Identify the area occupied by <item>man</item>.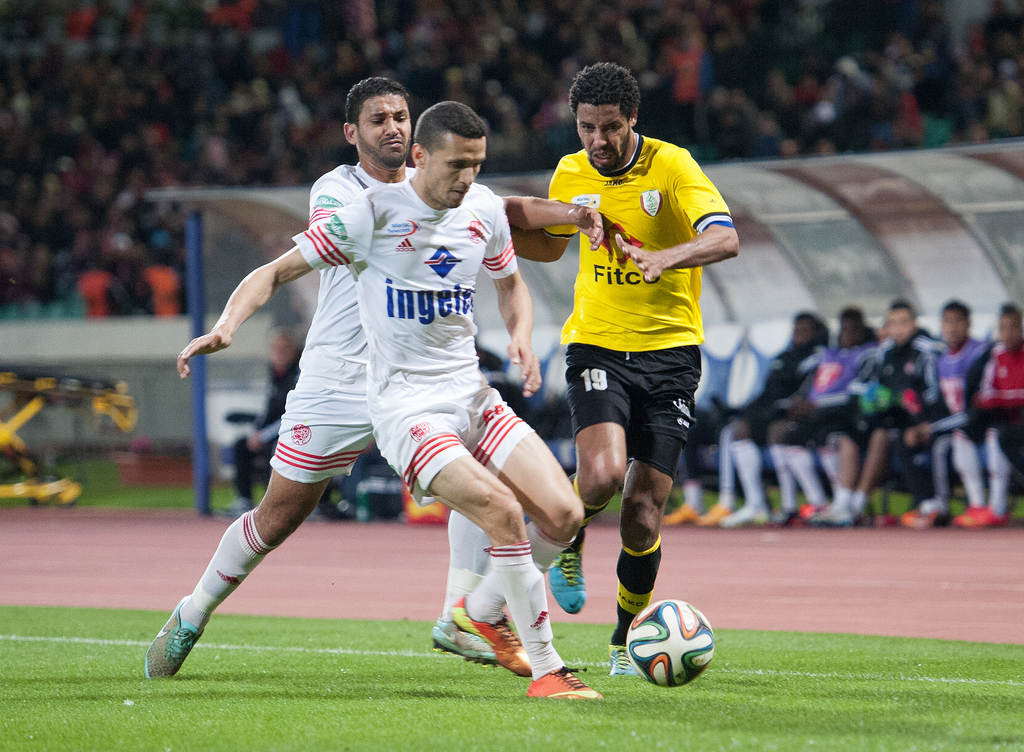
Area: [left=176, top=101, right=604, bottom=698].
